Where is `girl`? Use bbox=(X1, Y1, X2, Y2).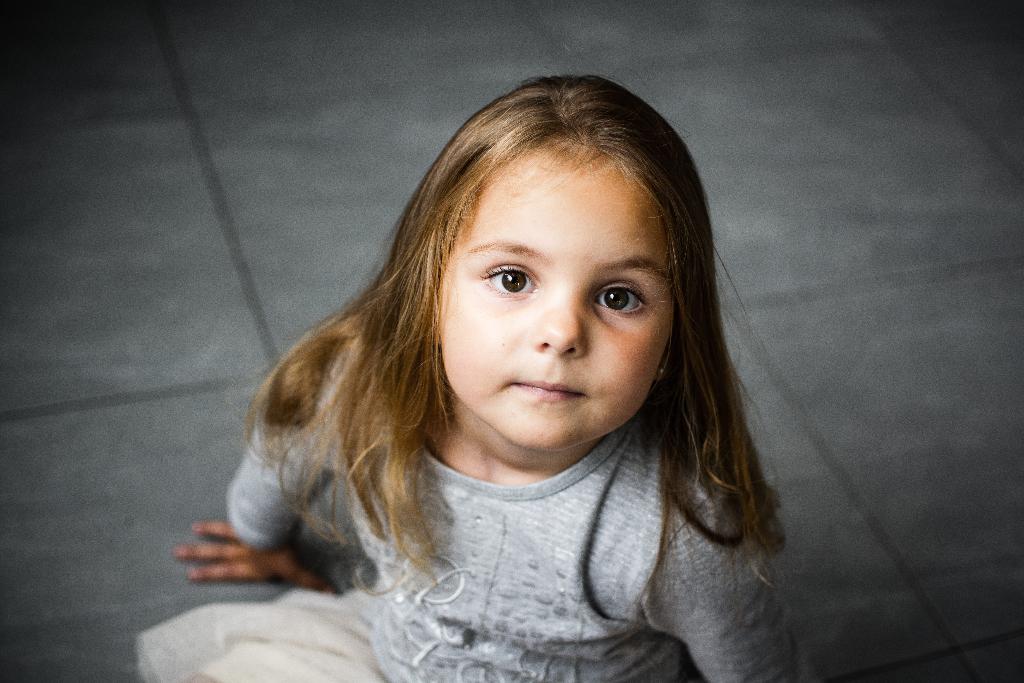
bbox=(172, 67, 817, 682).
